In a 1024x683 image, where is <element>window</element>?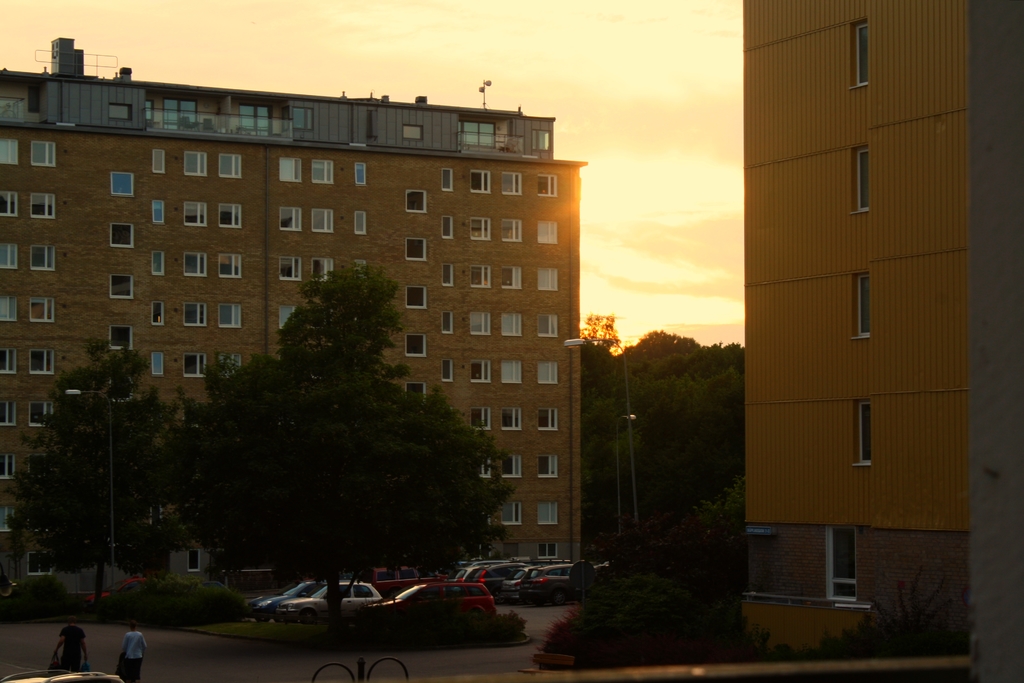
31 296 56 321.
